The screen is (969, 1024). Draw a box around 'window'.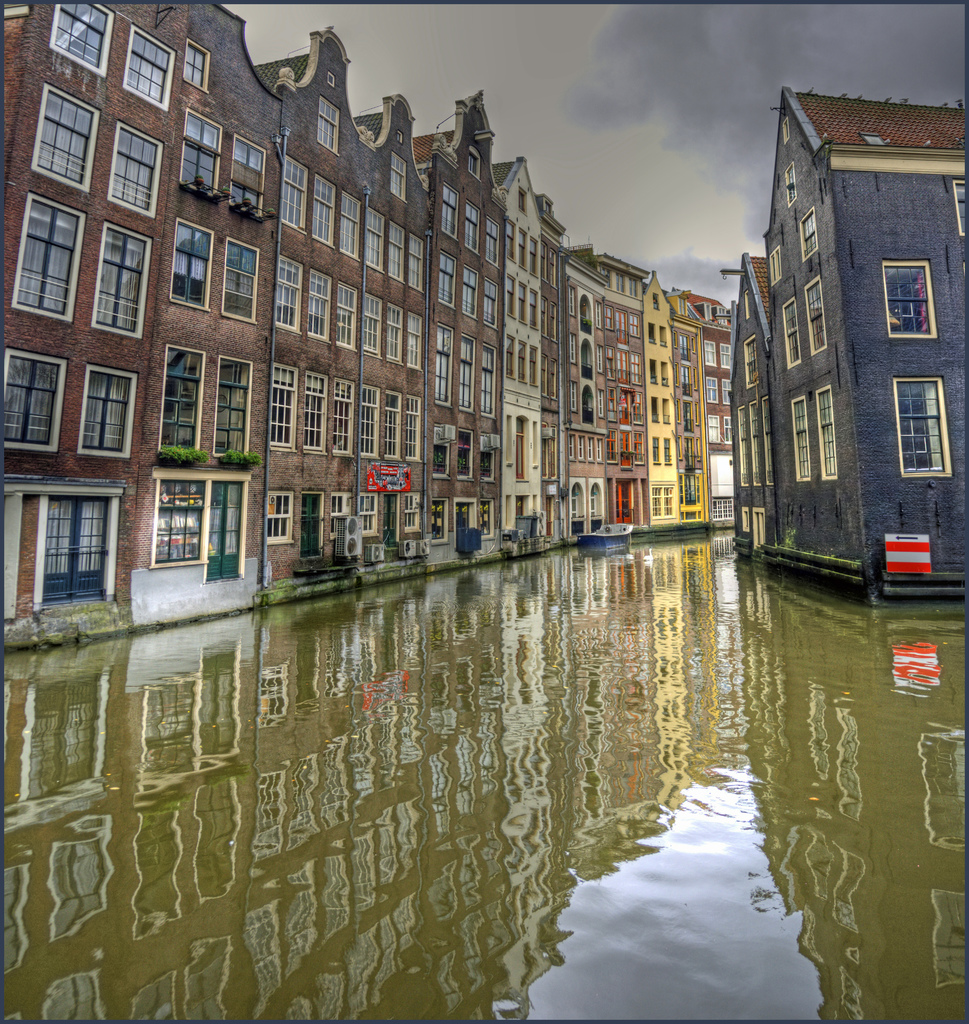
box(352, 383, 377, 456).
